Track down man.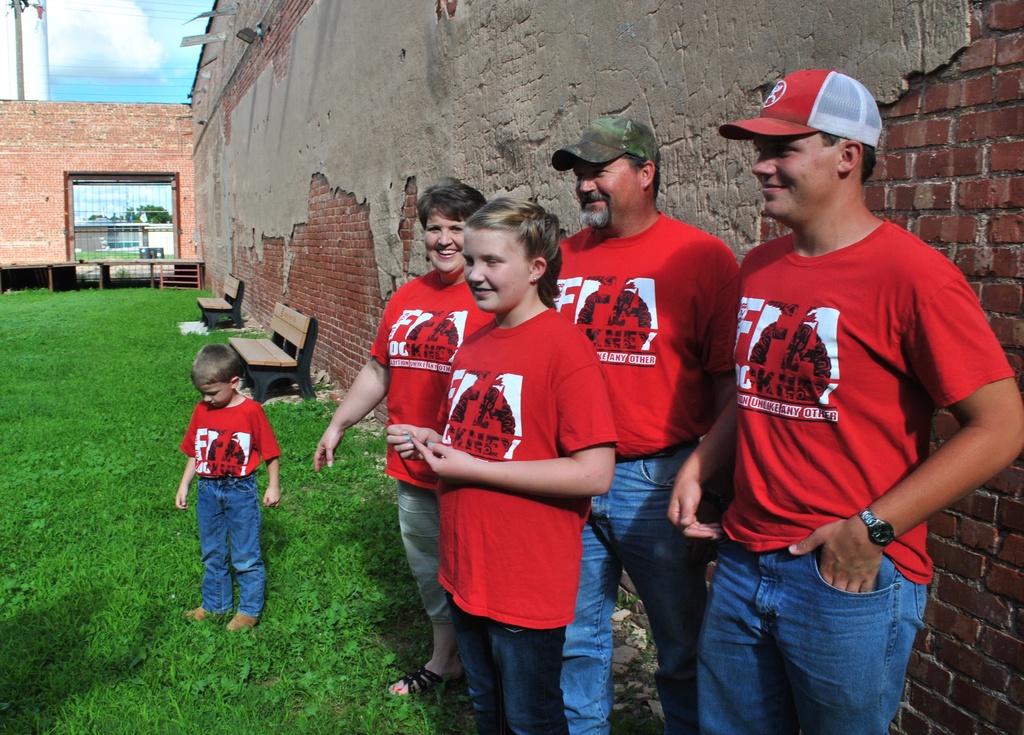
Tracked to (left=687, top=54, right=994, bottom=720).
